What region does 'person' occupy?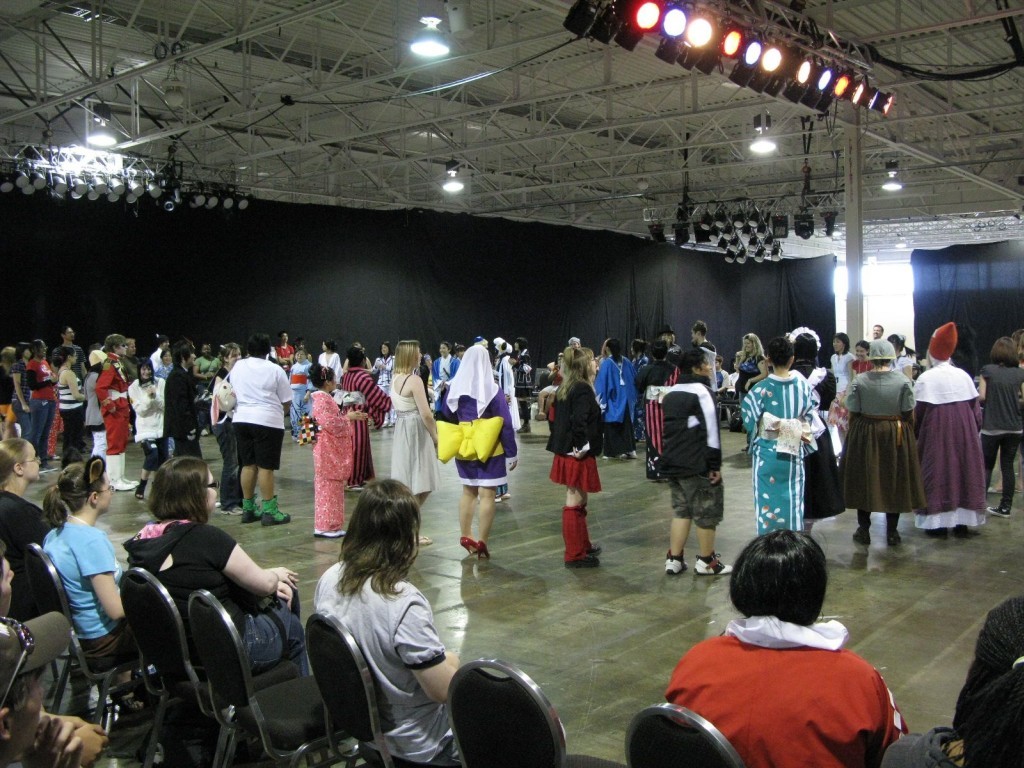
detection(299, 336, 313, 366).
